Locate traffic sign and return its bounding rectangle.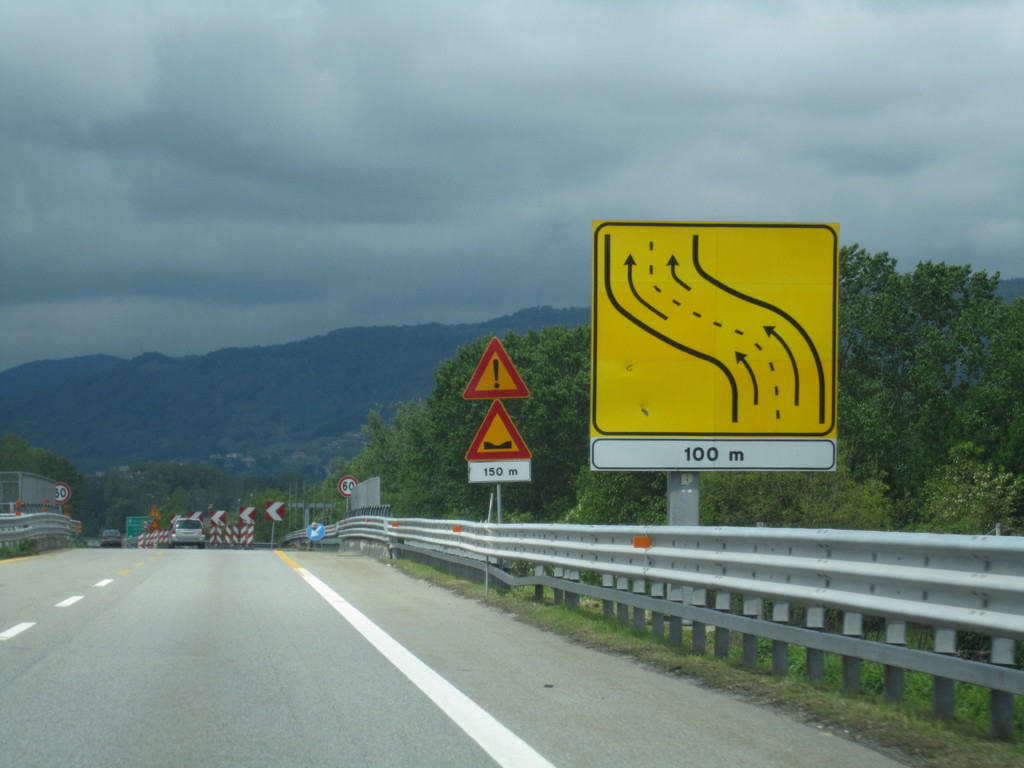
rect(239, 508, 256, 522).
